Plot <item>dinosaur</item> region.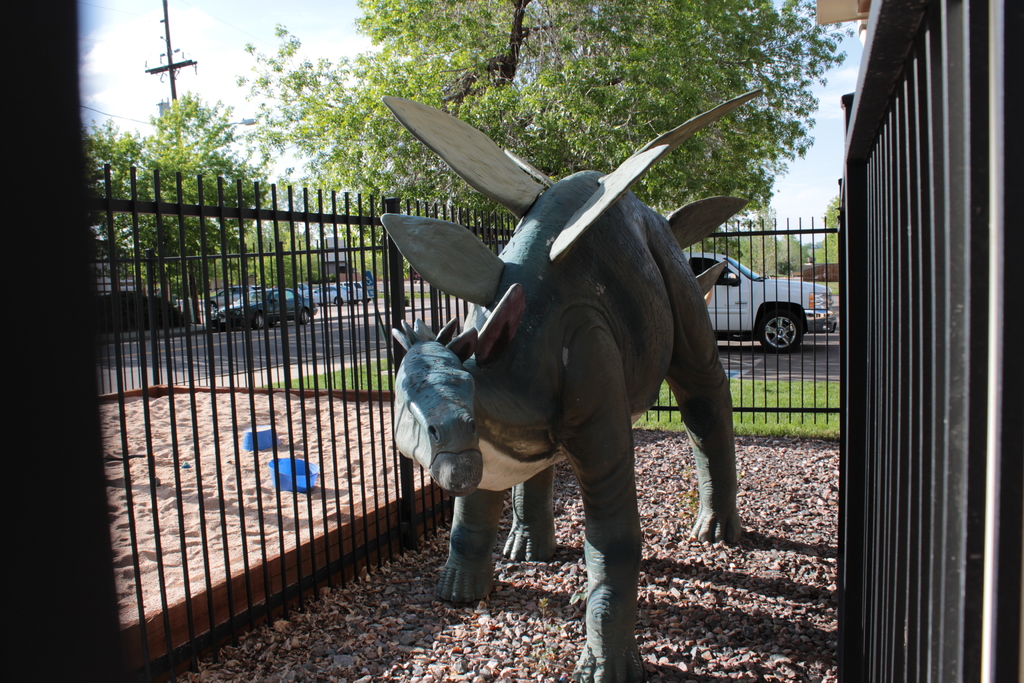
Plotted at [376, 85, 771, 682].
